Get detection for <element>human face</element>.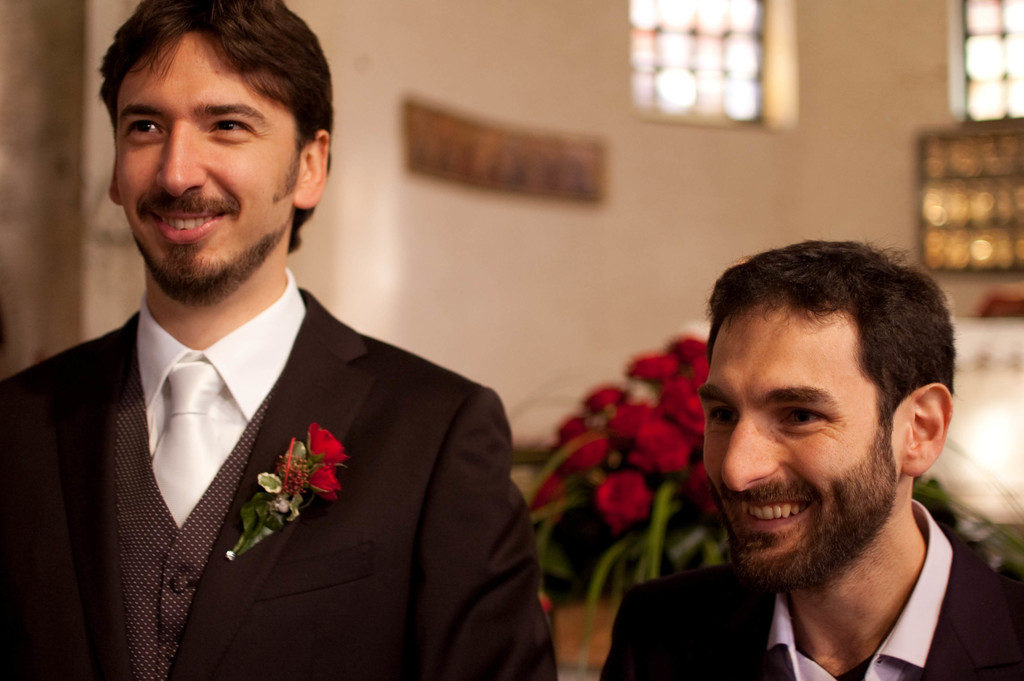
Detection: bbox(118, 33, 300, 291).
